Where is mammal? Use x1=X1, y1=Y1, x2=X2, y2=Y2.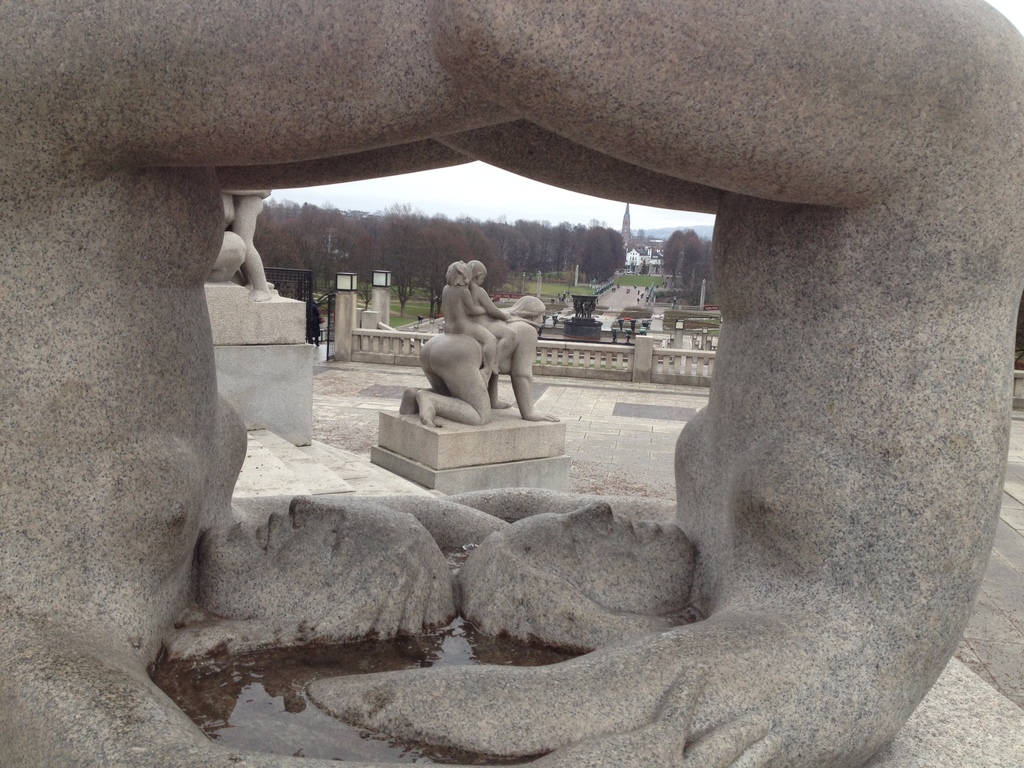
x1=394, y1=293, x2=555, y2=427.
